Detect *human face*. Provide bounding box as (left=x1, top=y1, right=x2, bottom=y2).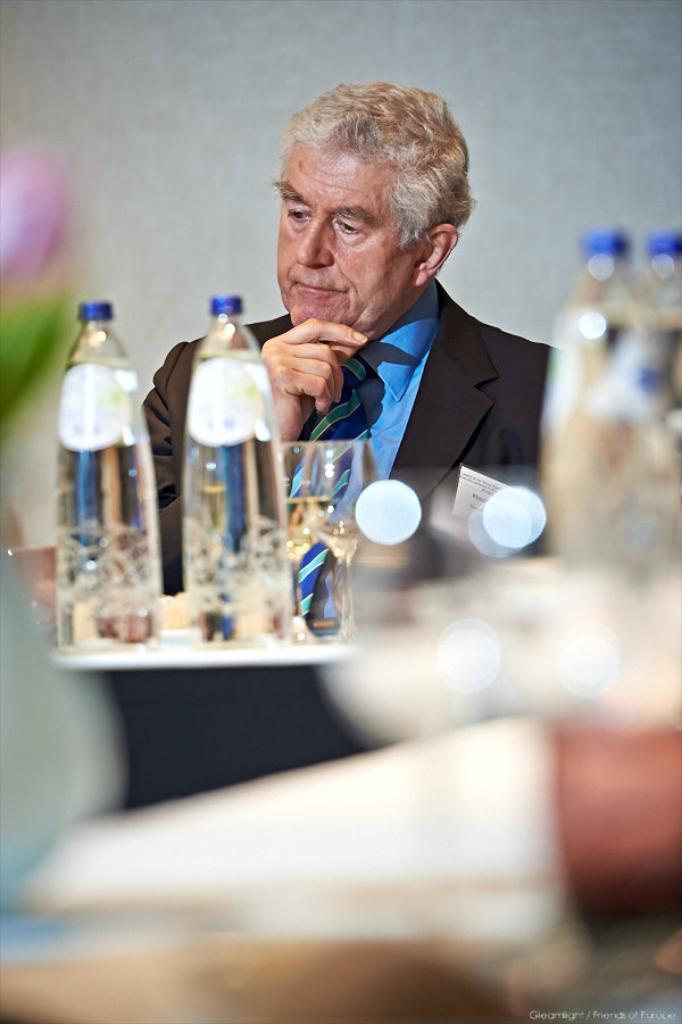
(left=275, top=149, right=408, bottom=326).
